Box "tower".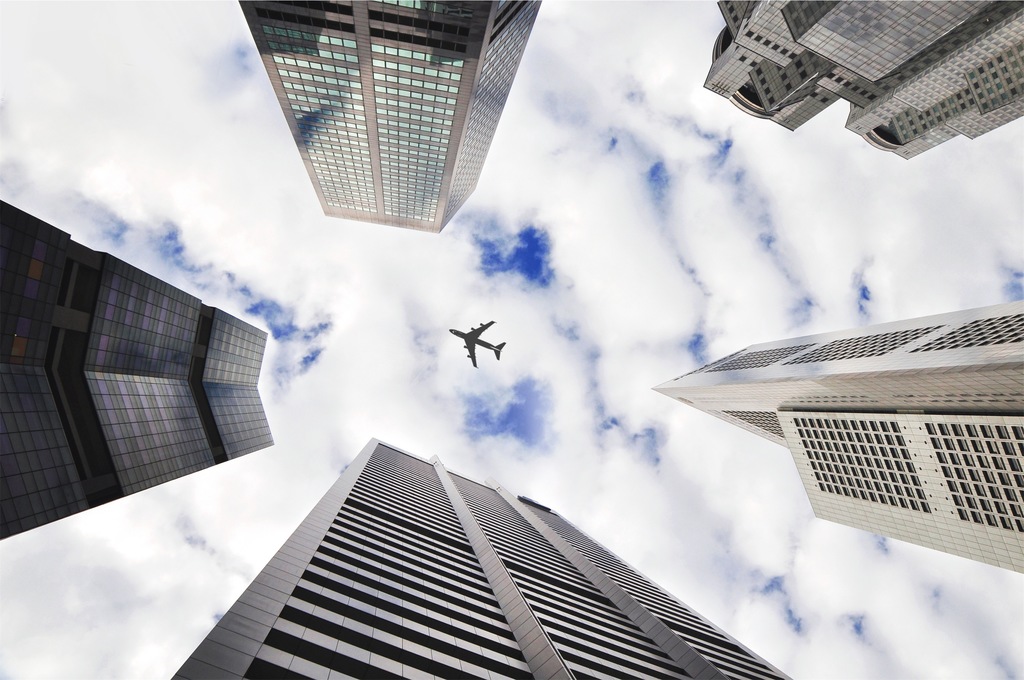
x1=168 y1=445 x2=779 y2=679.
